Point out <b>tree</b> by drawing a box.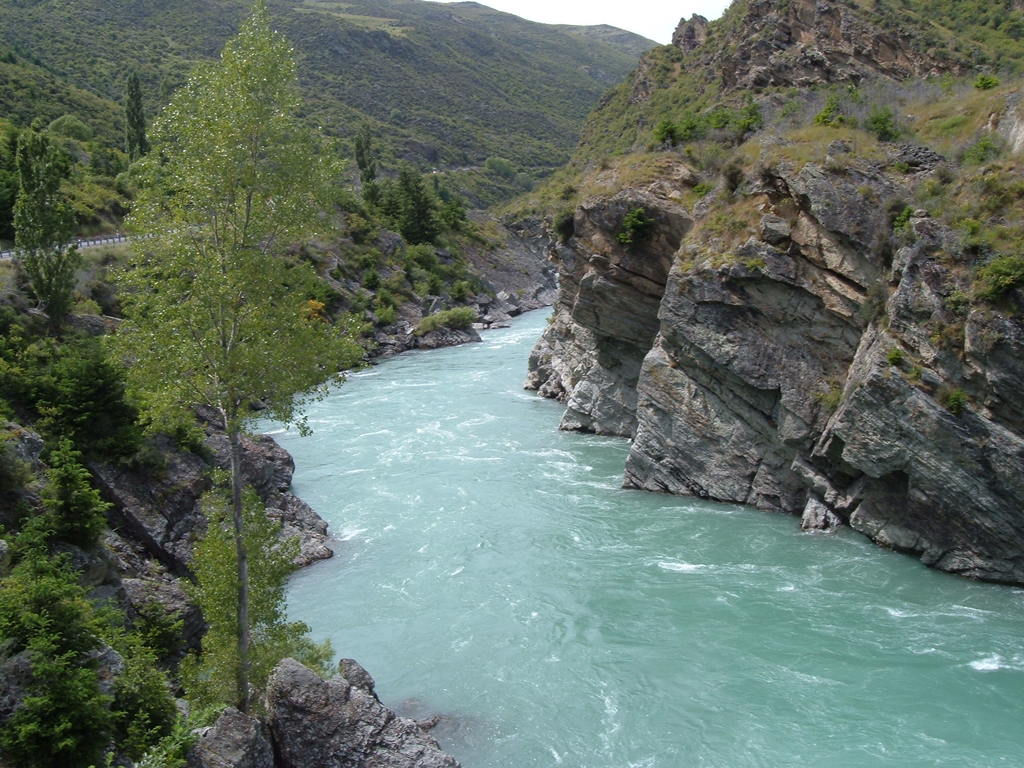
box(618, 211, 662, 250).
